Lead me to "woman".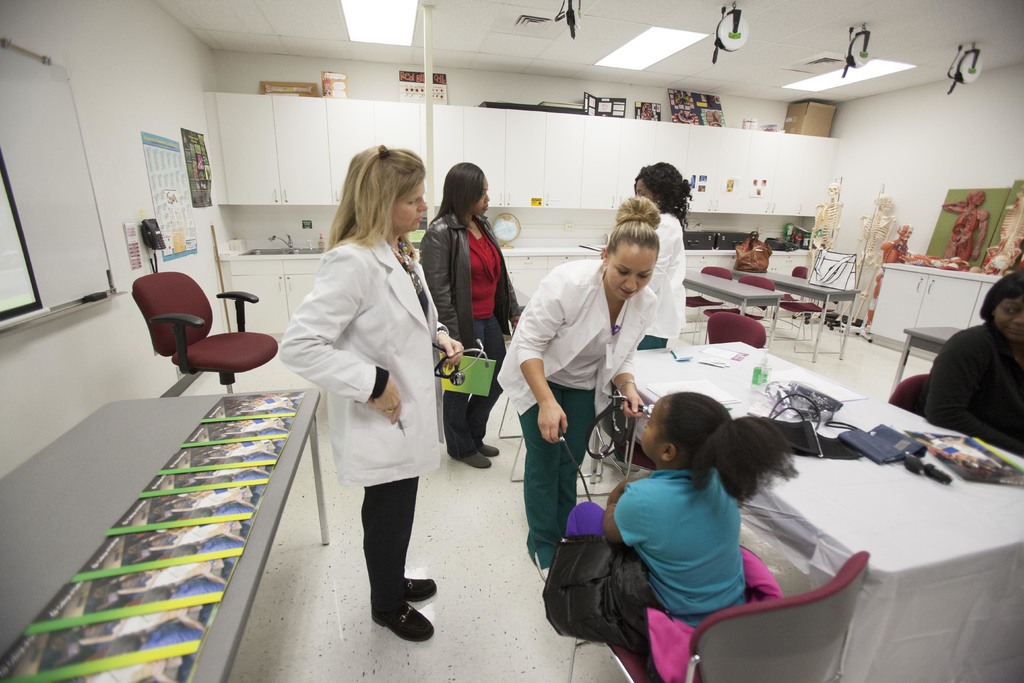
Lead to bbox(925, 274, 1023, 456).
